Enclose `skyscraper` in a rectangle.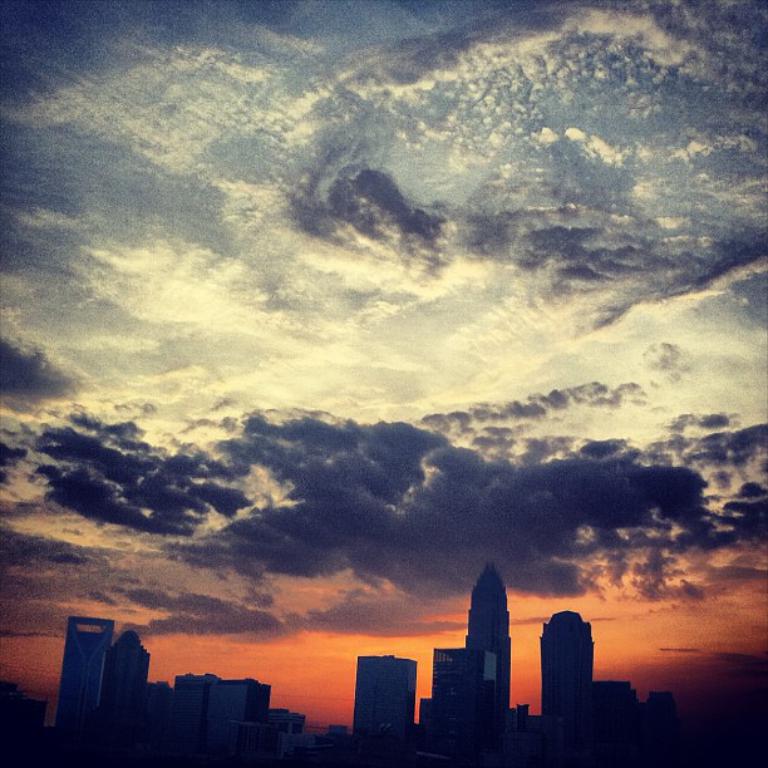
[x1=422, y1=563, x2=555, y2=767].
